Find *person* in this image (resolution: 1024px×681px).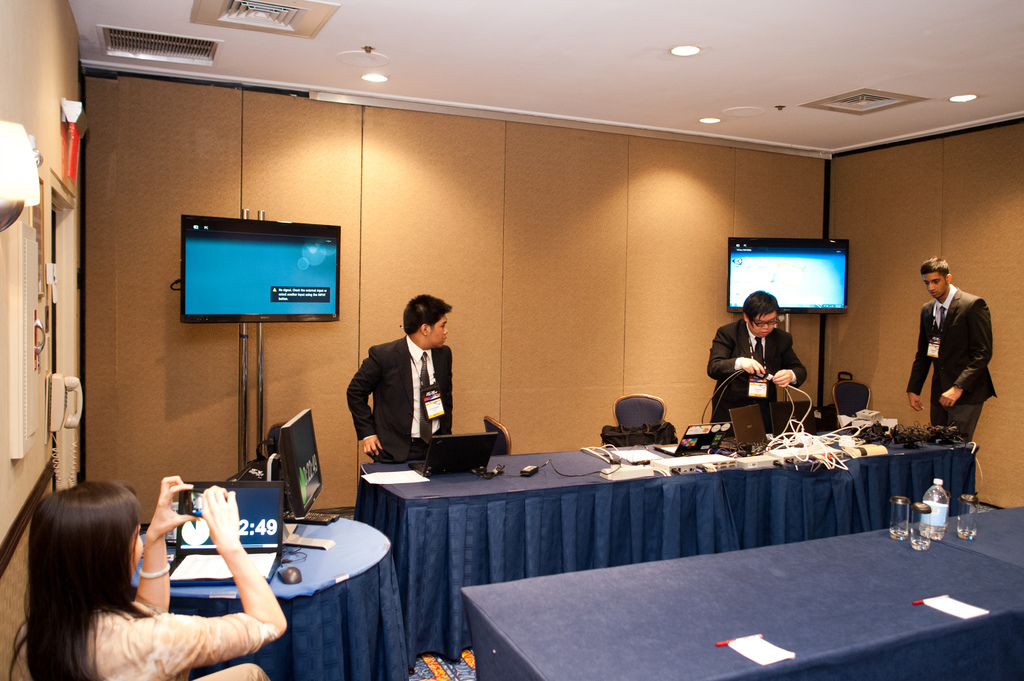
region(342, 293, 457, 464).
